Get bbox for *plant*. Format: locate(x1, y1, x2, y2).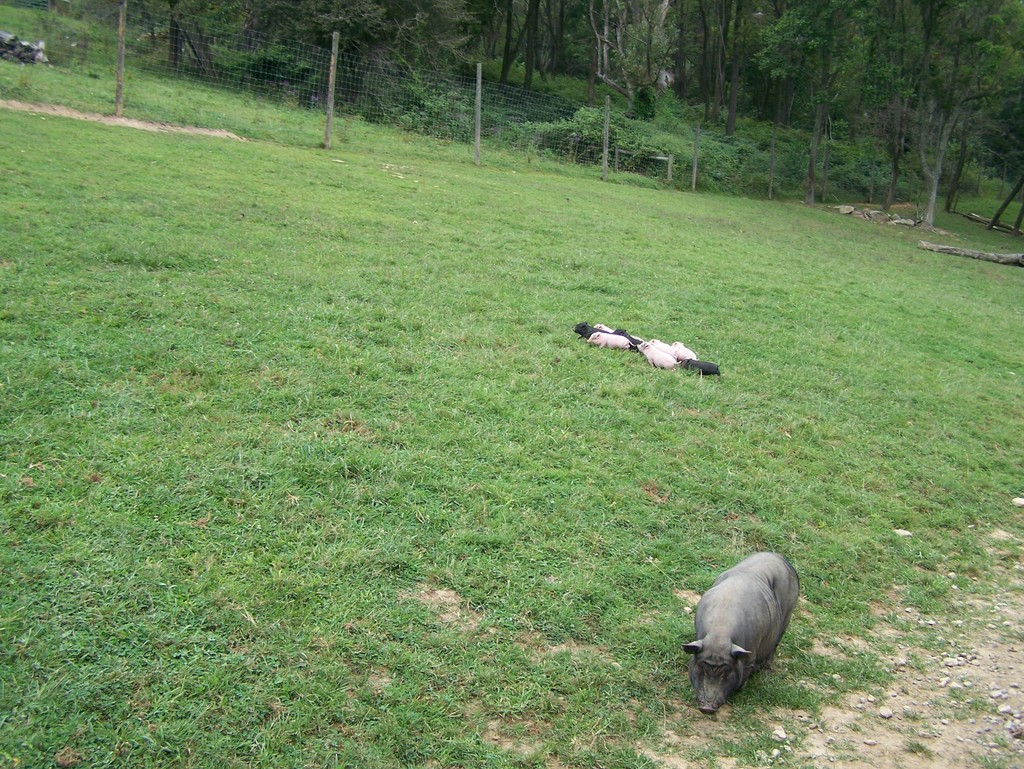
locate(518, 97, 625, 175).
